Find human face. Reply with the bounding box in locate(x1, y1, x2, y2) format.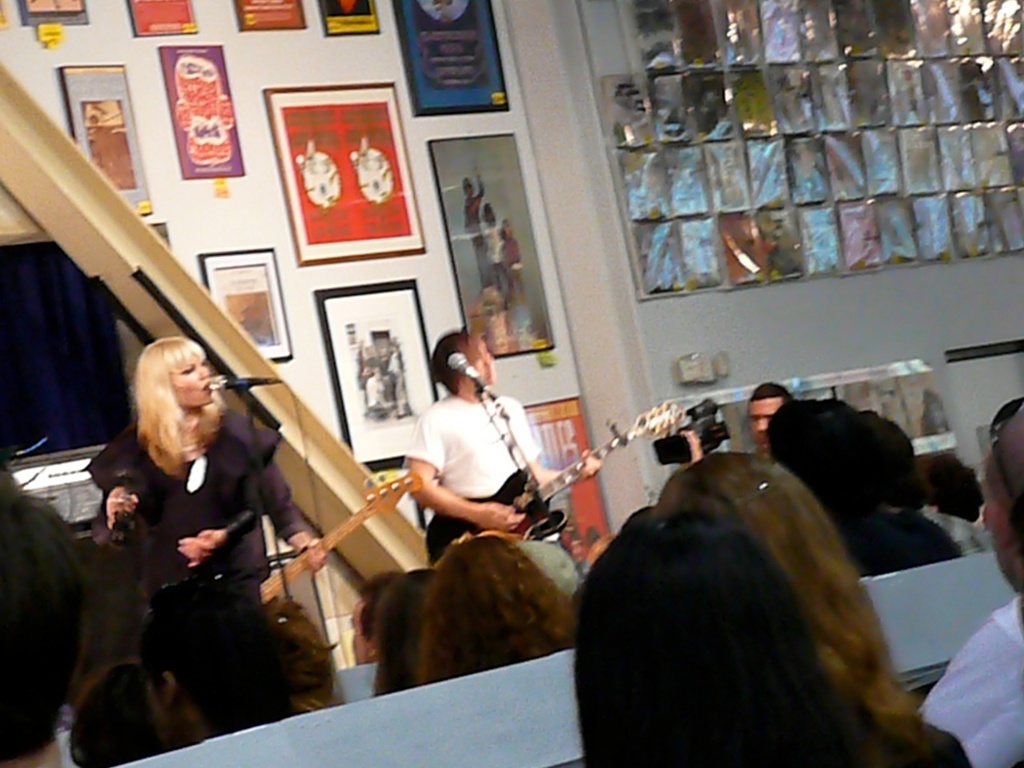
locate(748, 398, 782, 452).
